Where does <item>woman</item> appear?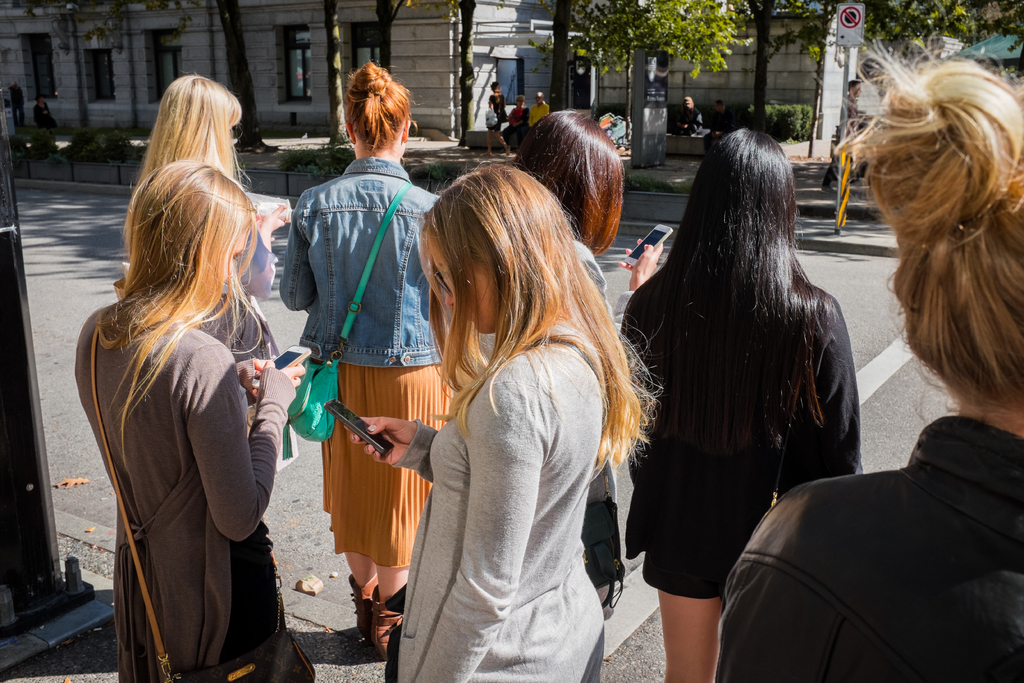
Appears at 348:168:661:682.
